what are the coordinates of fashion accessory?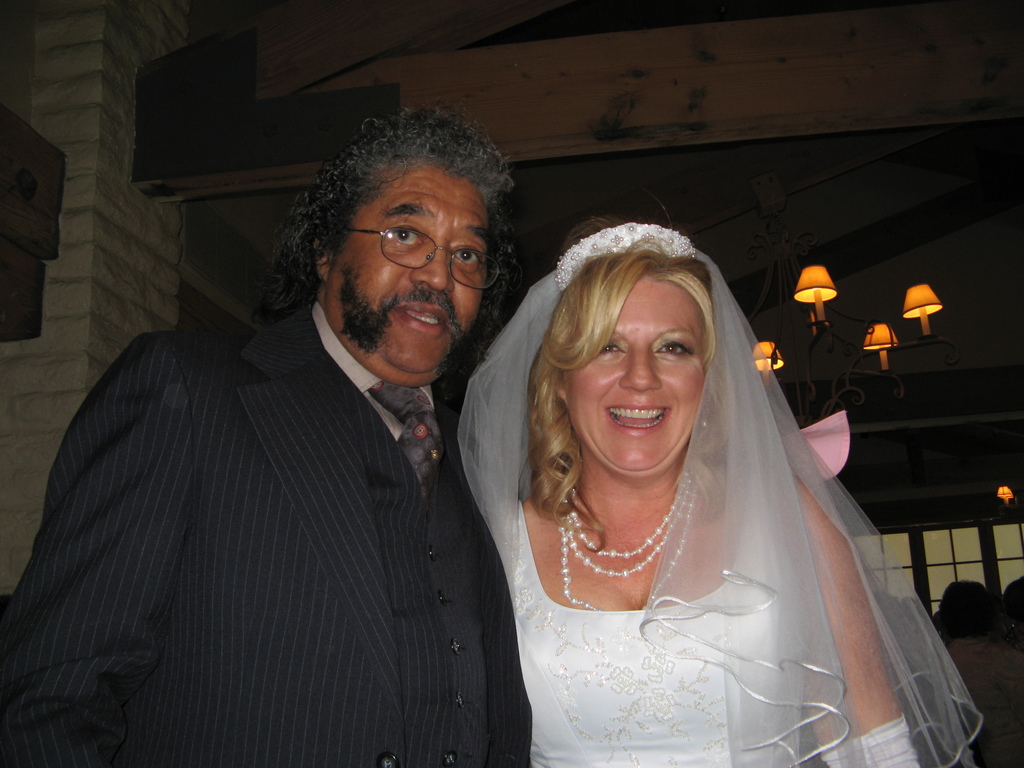
(555, 212, 695, 292).
